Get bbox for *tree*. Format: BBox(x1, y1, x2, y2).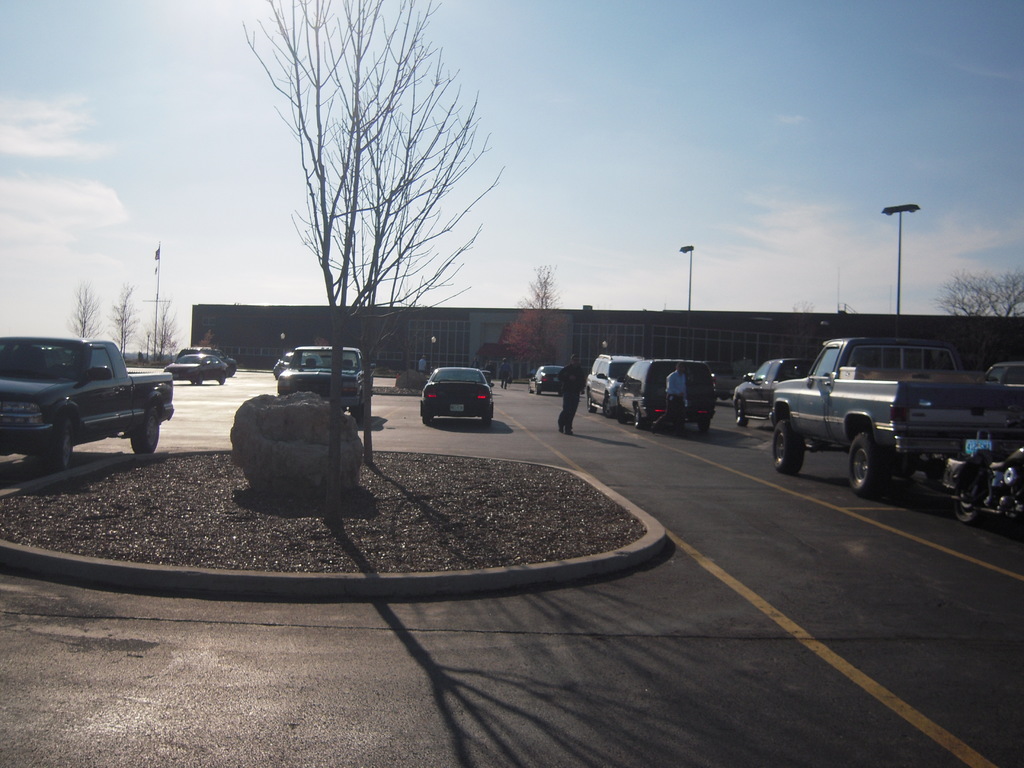
BBox(934, 276, 986, 321).
